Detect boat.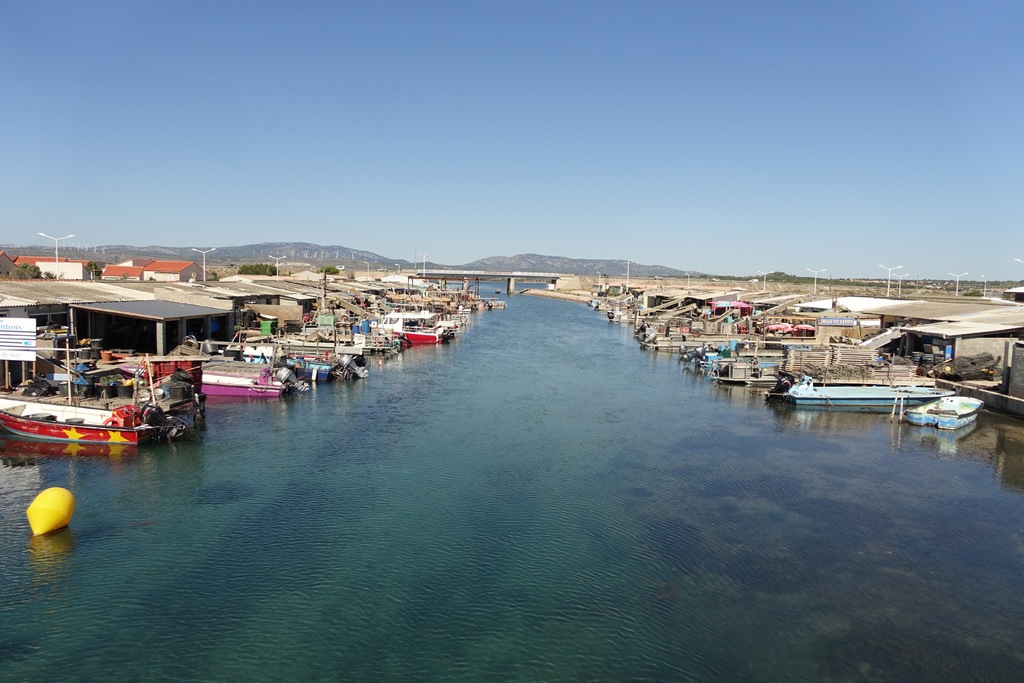
Detected at detection(662, 338, 755, 379).
